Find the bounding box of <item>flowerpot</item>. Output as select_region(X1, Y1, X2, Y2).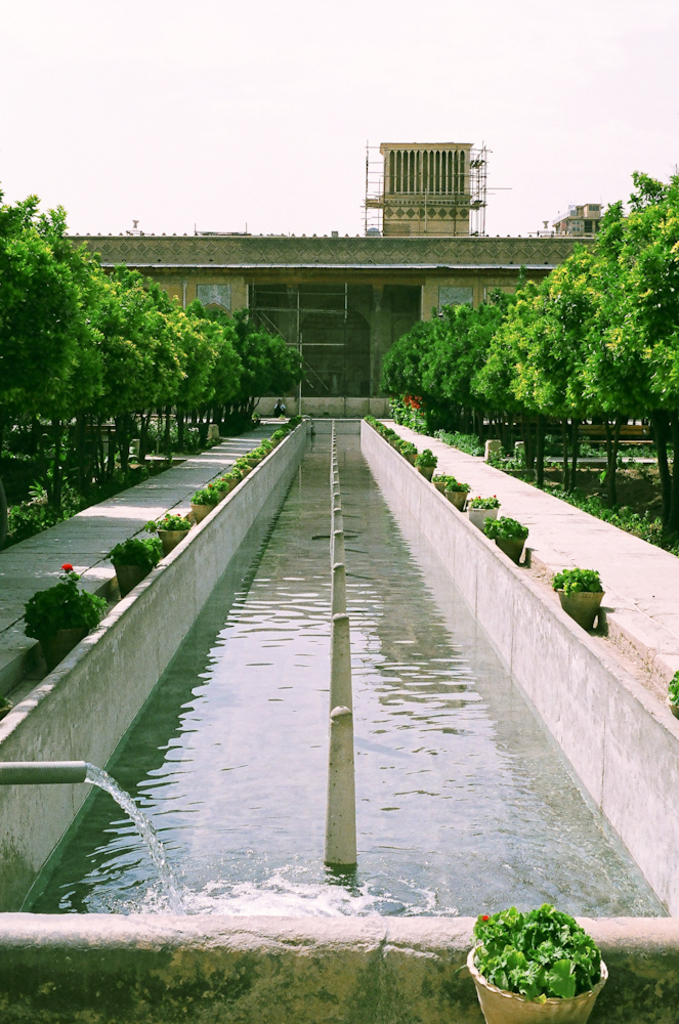
select_region(466, 929, 606, 1023).
